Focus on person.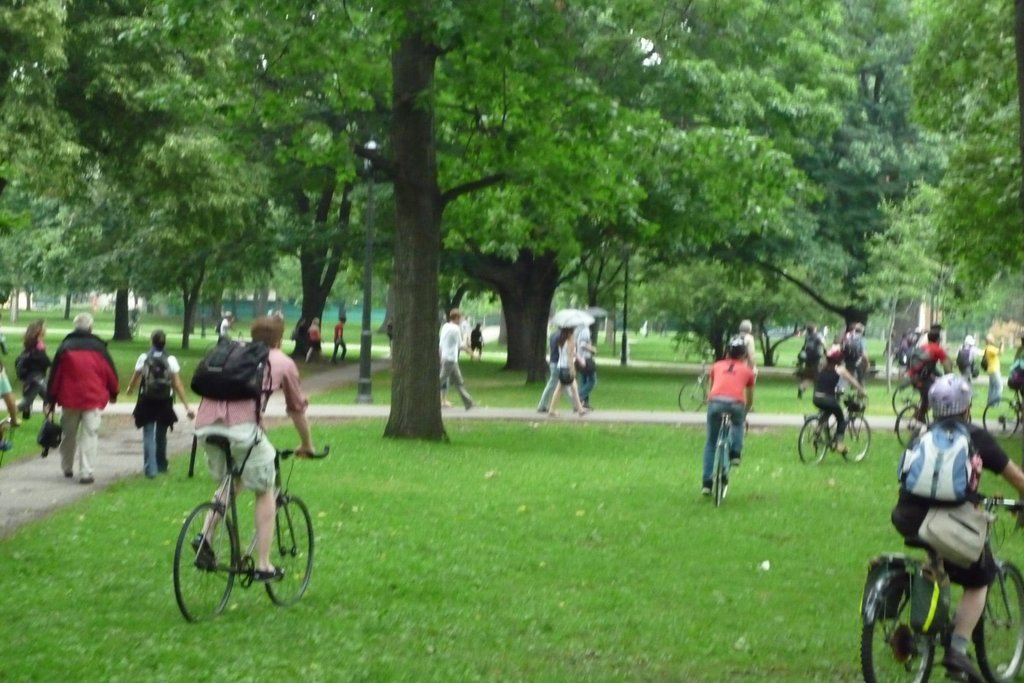
Focused at (196,311,314,584).
